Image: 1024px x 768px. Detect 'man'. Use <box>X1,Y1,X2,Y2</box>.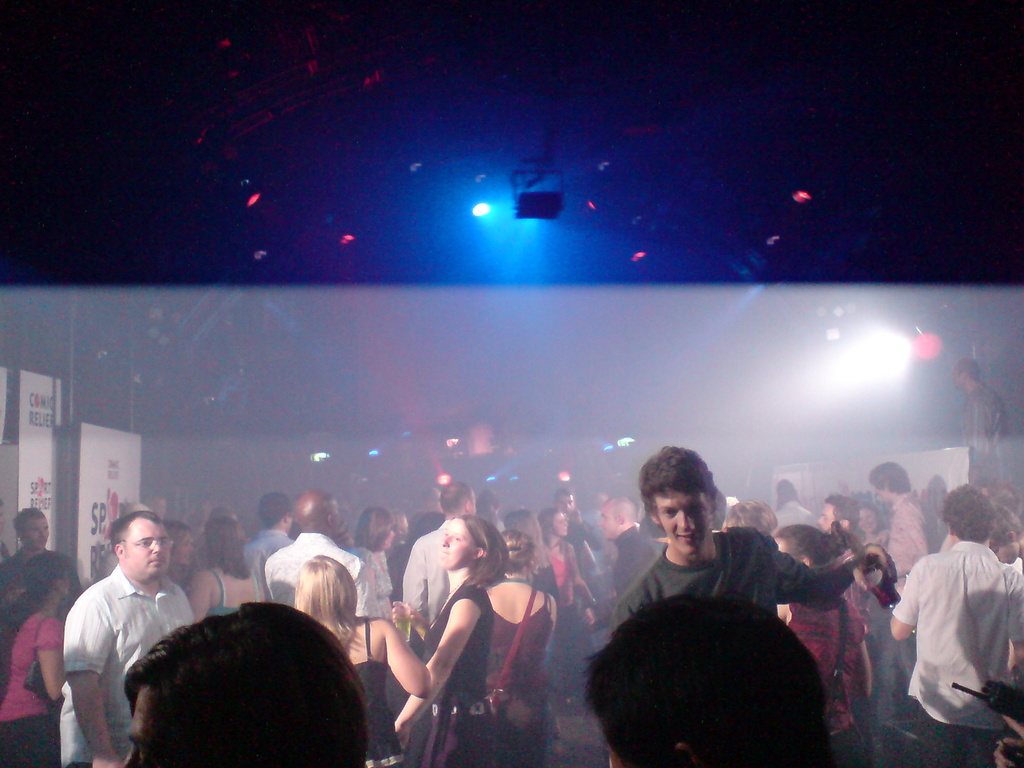
<box>51,518,175,764</box>.
